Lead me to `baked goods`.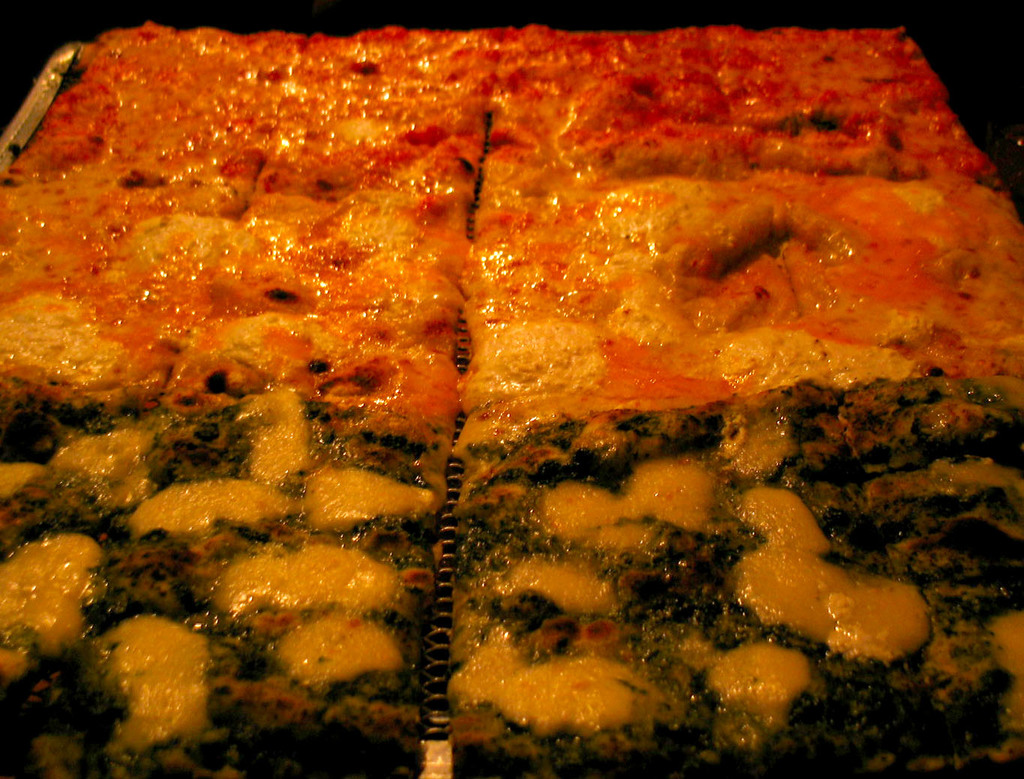
Lead to bbox=(0, 388, 443, 778).
